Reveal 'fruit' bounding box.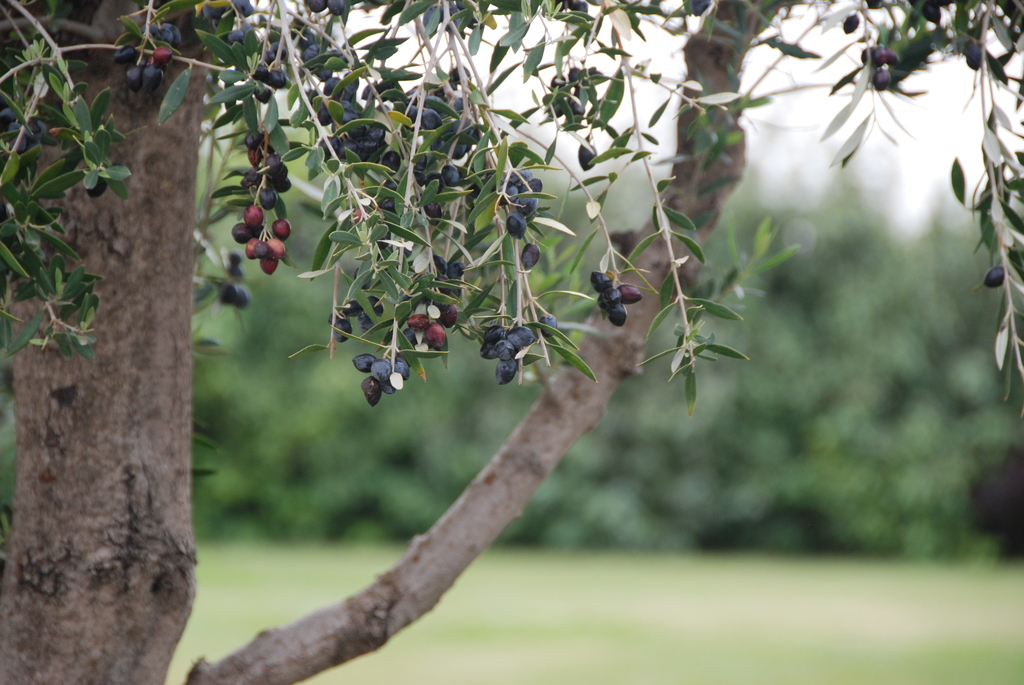
Revealed: box(618, 283, 643, 303).
